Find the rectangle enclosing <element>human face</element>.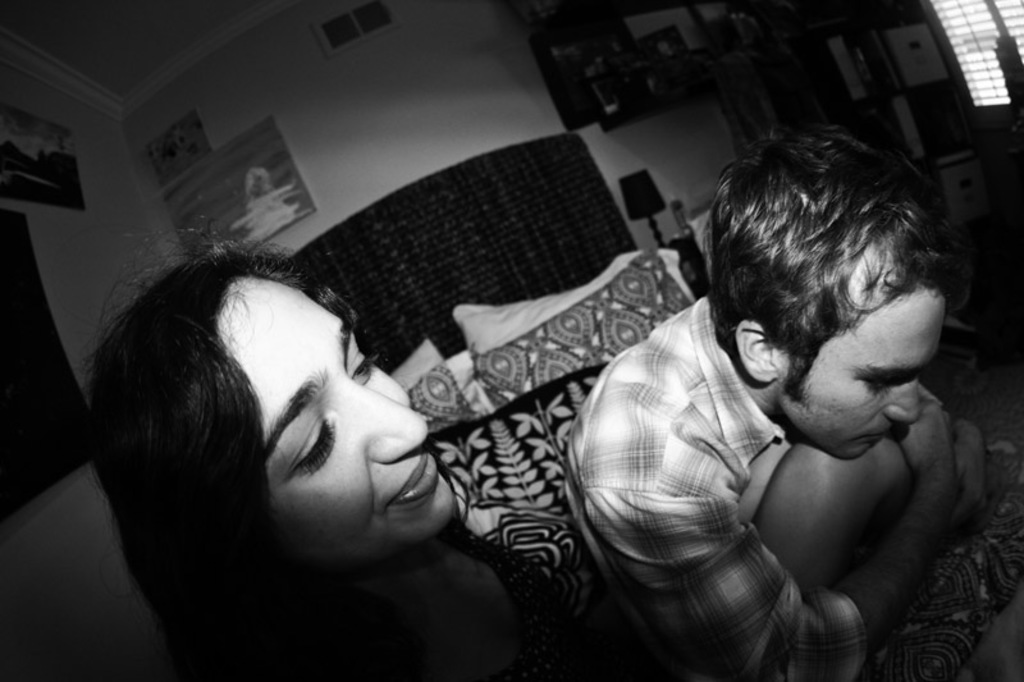
left=223, top=276, right=457, bottom=543.
